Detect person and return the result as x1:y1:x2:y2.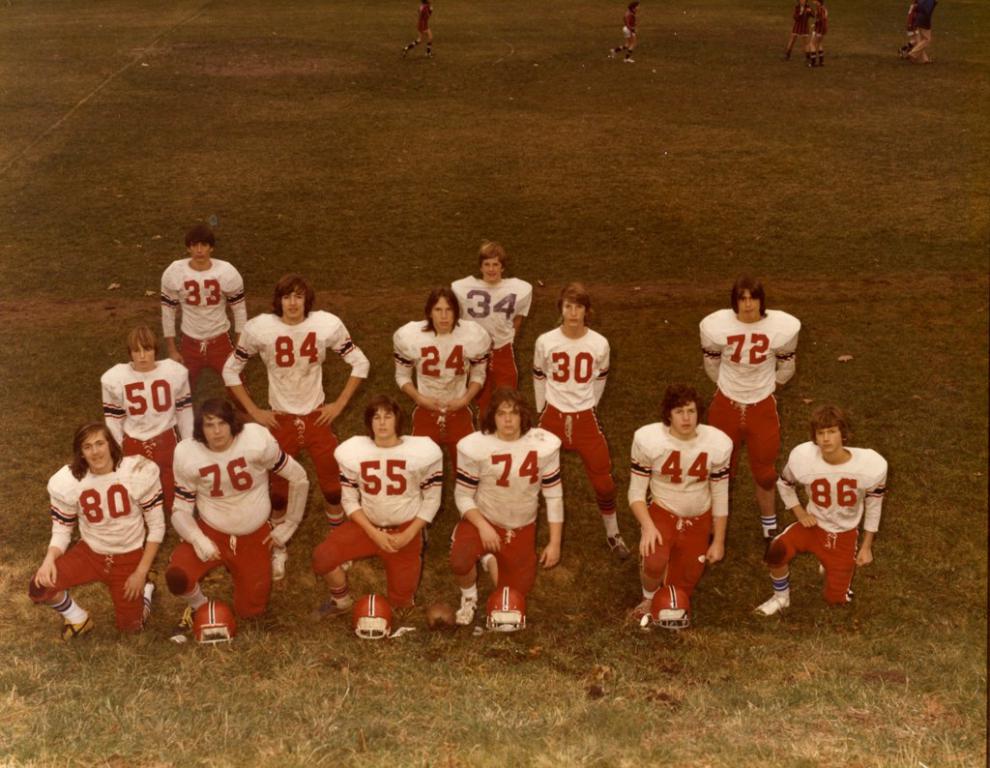
452:245:532:423.
